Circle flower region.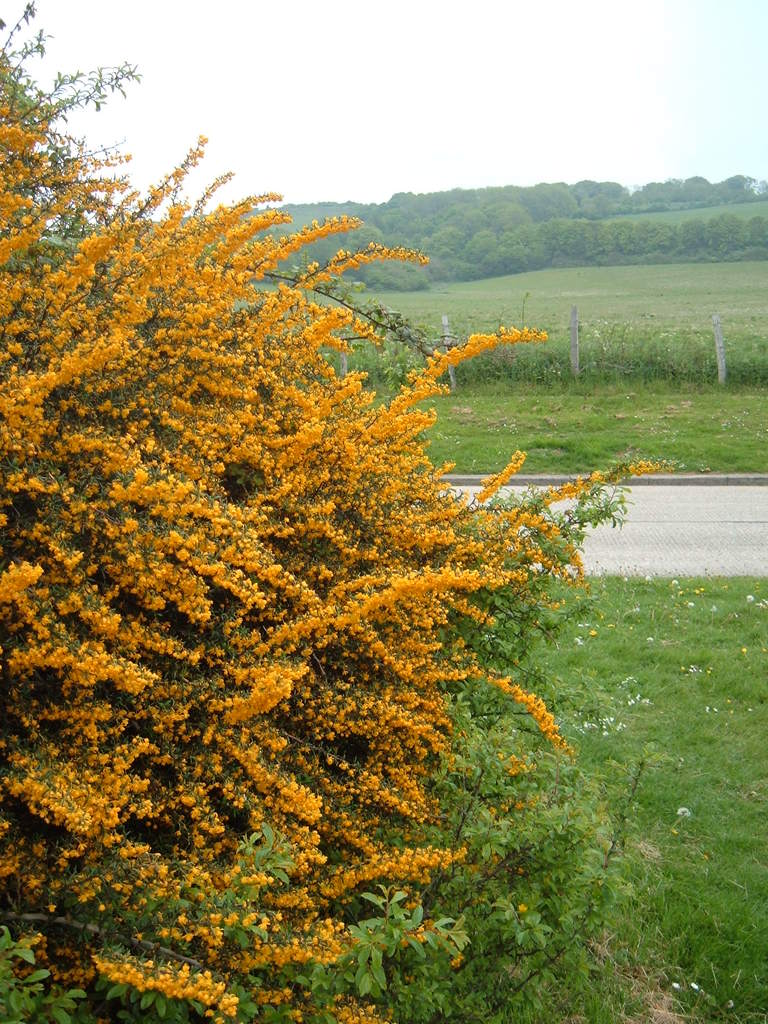
Region: l=686, t=663, r=714, b=675.
